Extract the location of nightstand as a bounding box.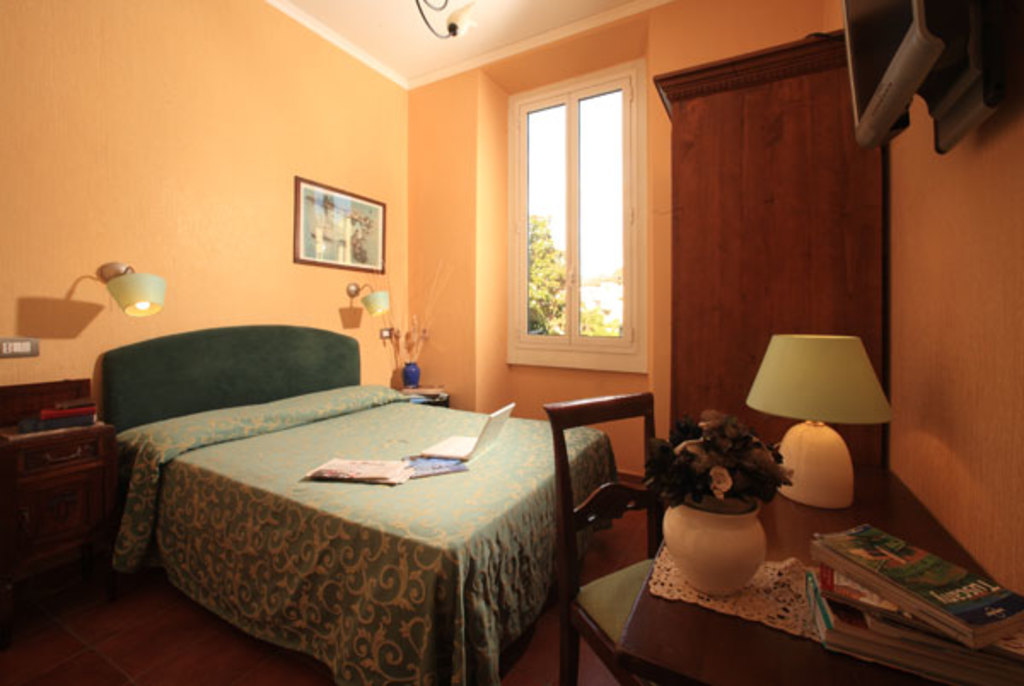
x1=382, y1=370, x2=457, y2=406.
